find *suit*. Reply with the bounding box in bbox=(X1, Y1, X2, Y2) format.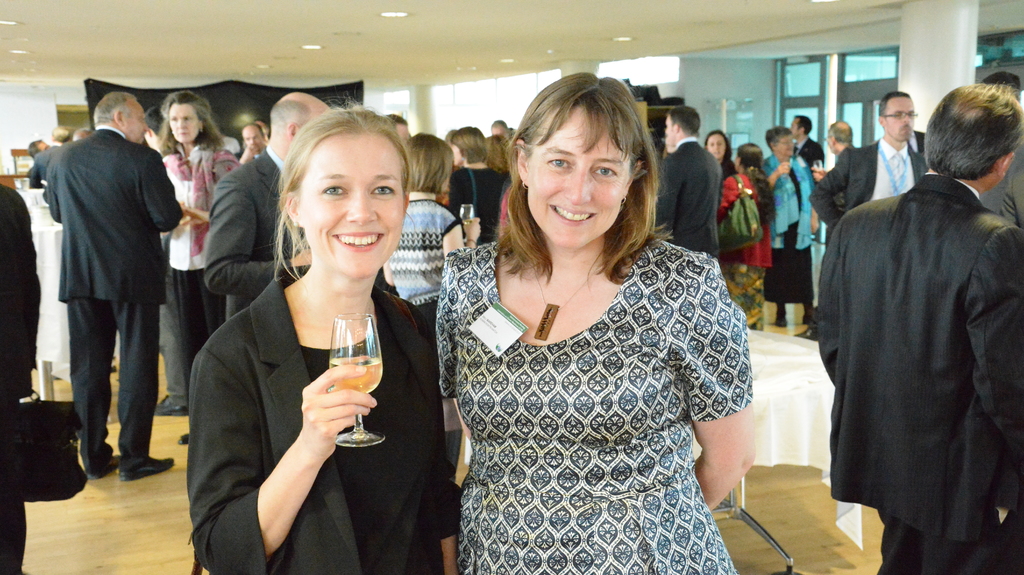
bbox=(794, 137, 824, 172).
